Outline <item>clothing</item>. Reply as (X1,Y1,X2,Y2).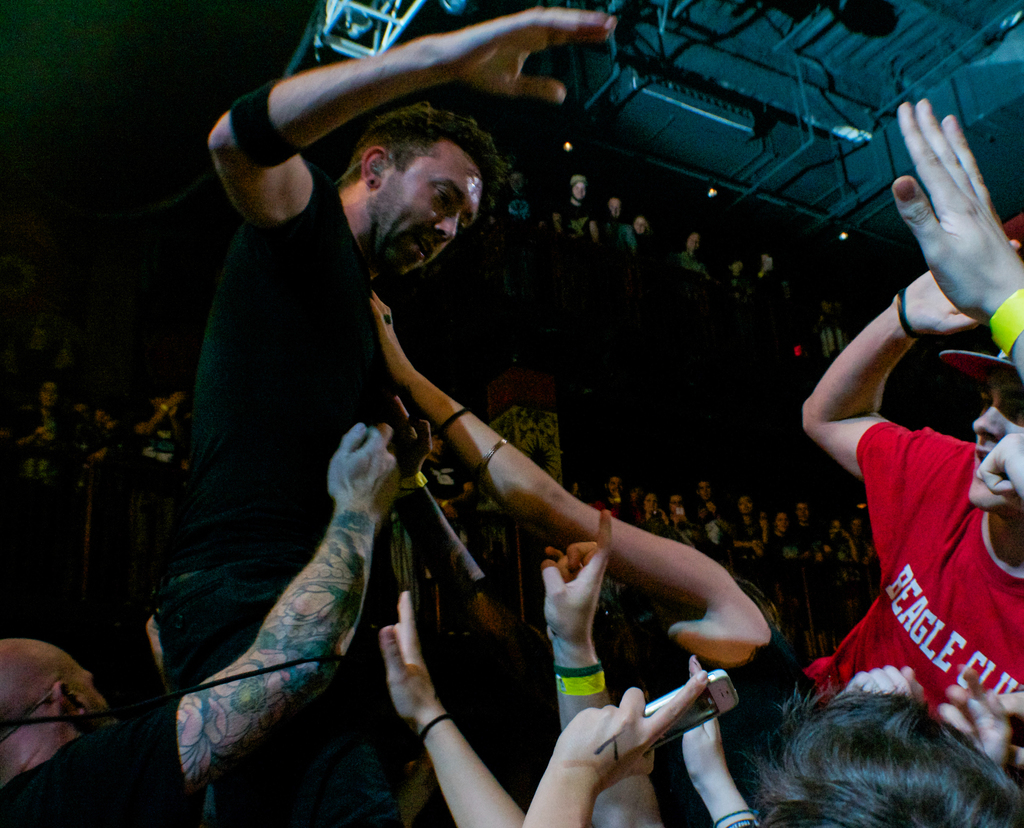
(134,172,420,721).
